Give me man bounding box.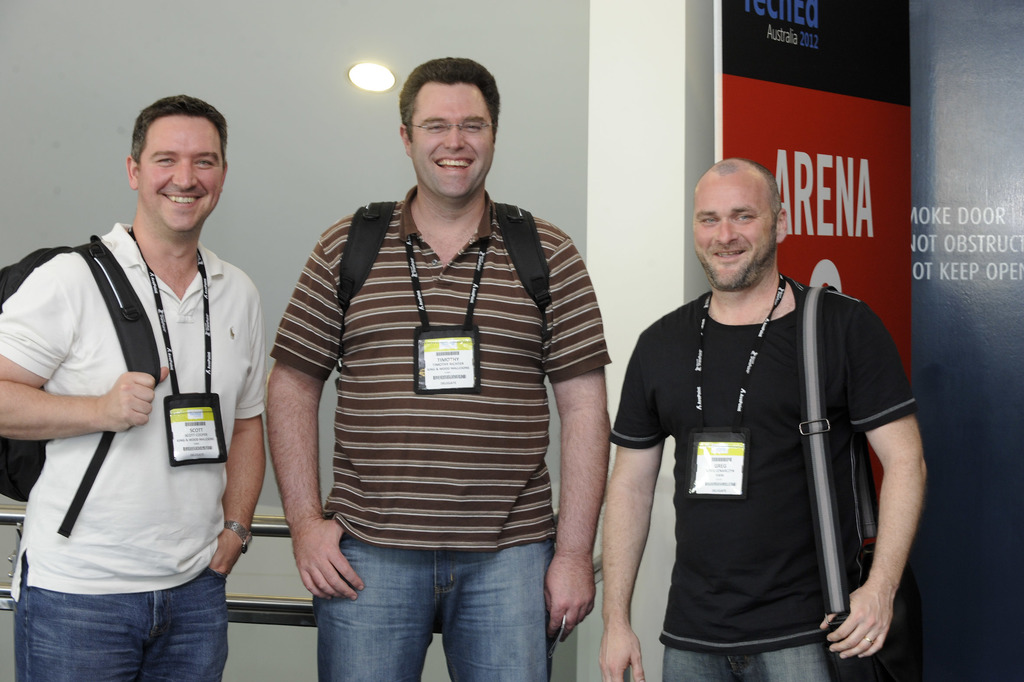
pyautogui.locateOnScreen(596, 158, 927, 681).
